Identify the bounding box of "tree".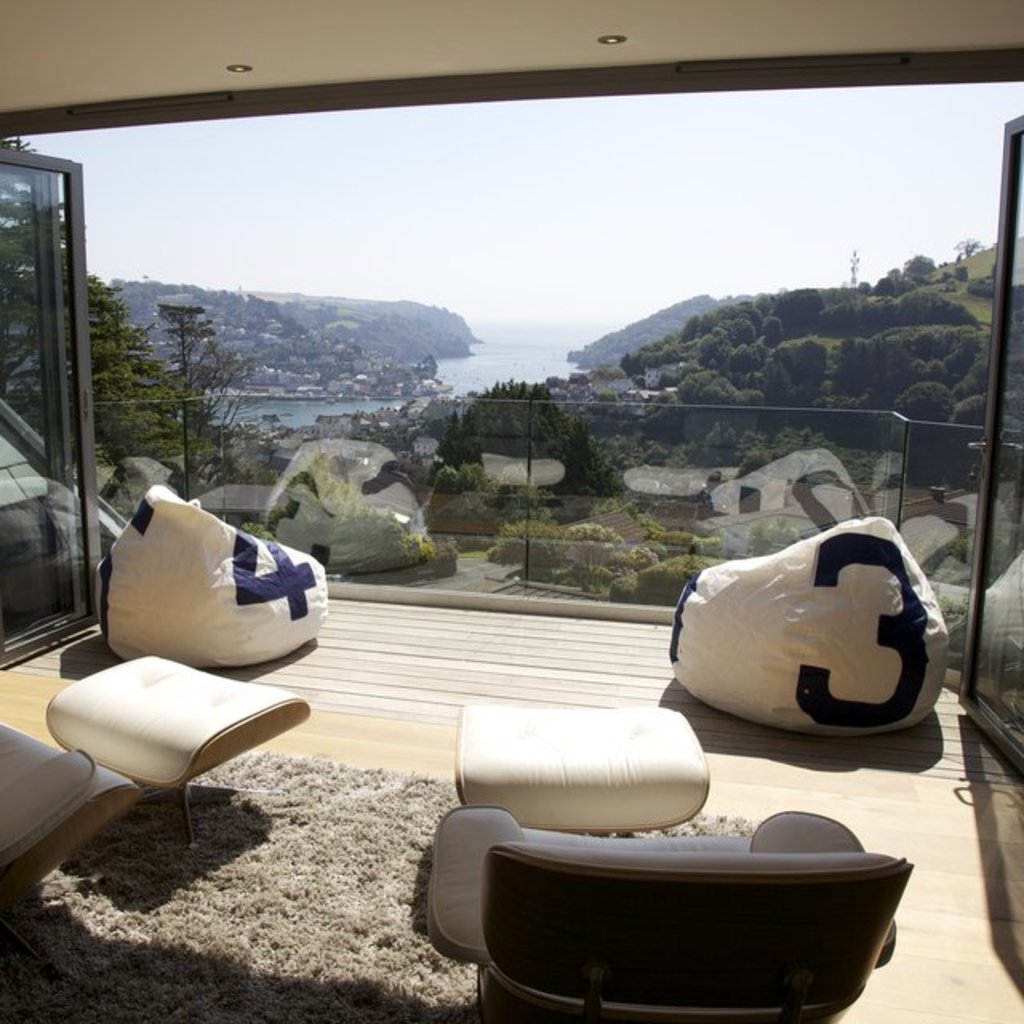
select_region(149, 301, 242, 498).
